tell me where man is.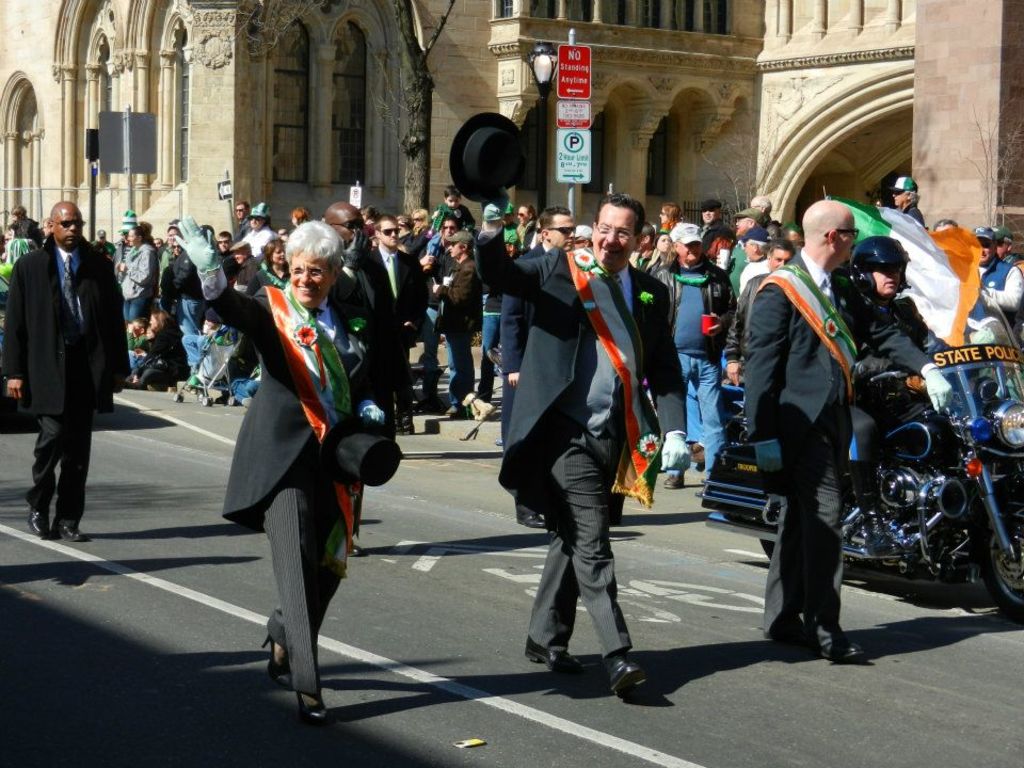
man is at region(959, 226, 1023, 335).
